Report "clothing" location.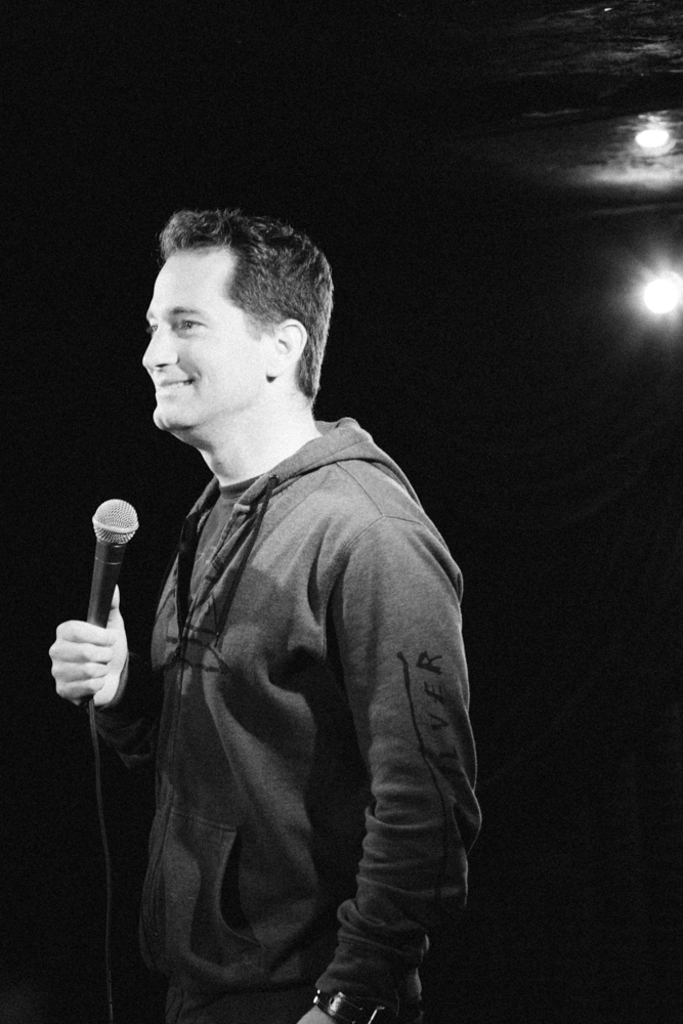
Report: box(134, 413, 488, 1023).
